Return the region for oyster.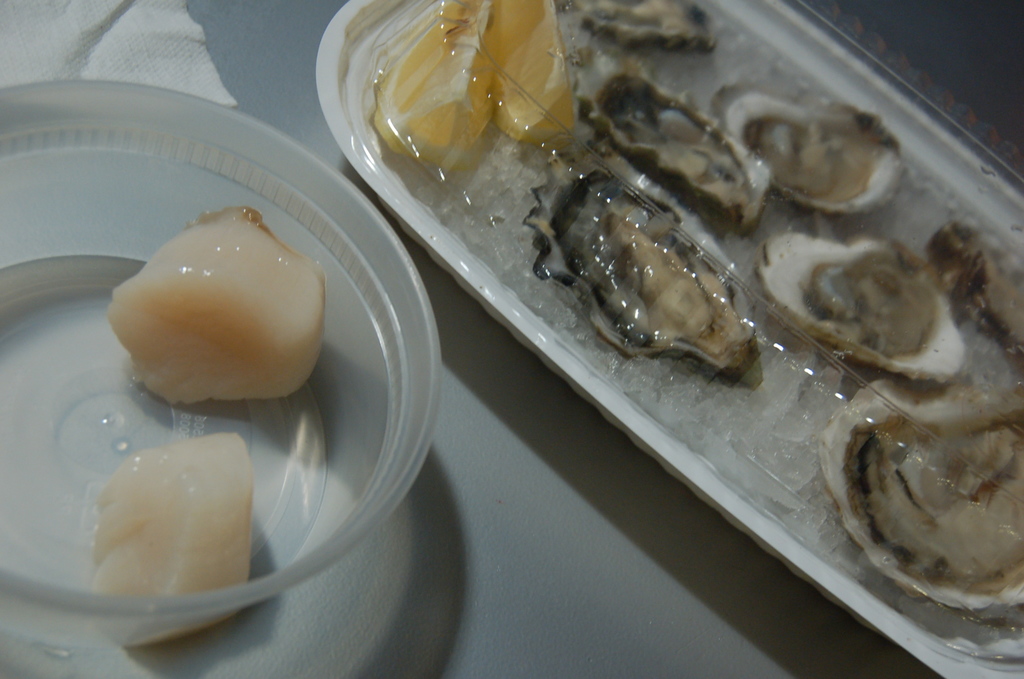
<region>819, 380, 1022, 612</region>.
